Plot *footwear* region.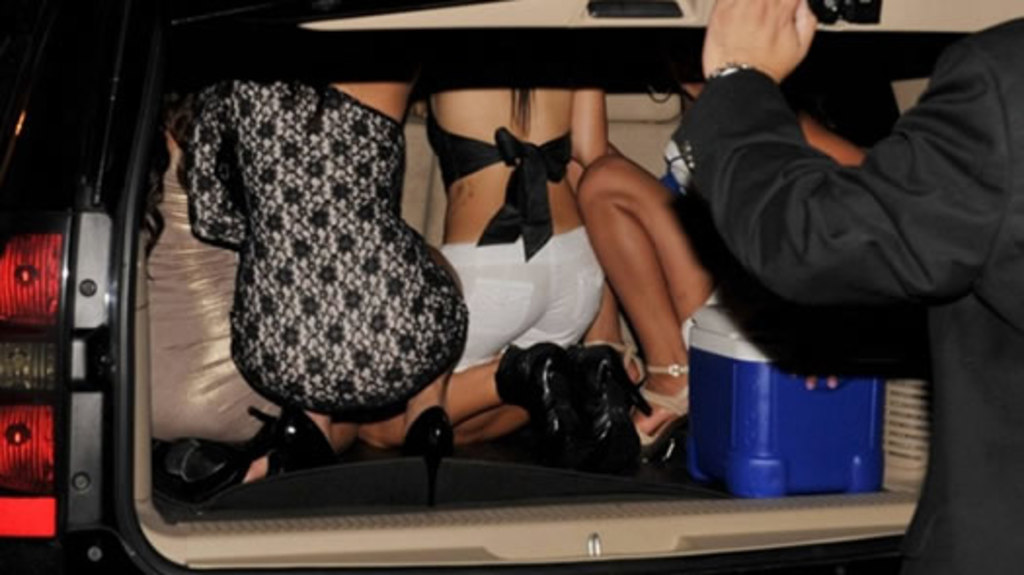
Plotted at x1=601 y1=364 x2=690 y2=470.
